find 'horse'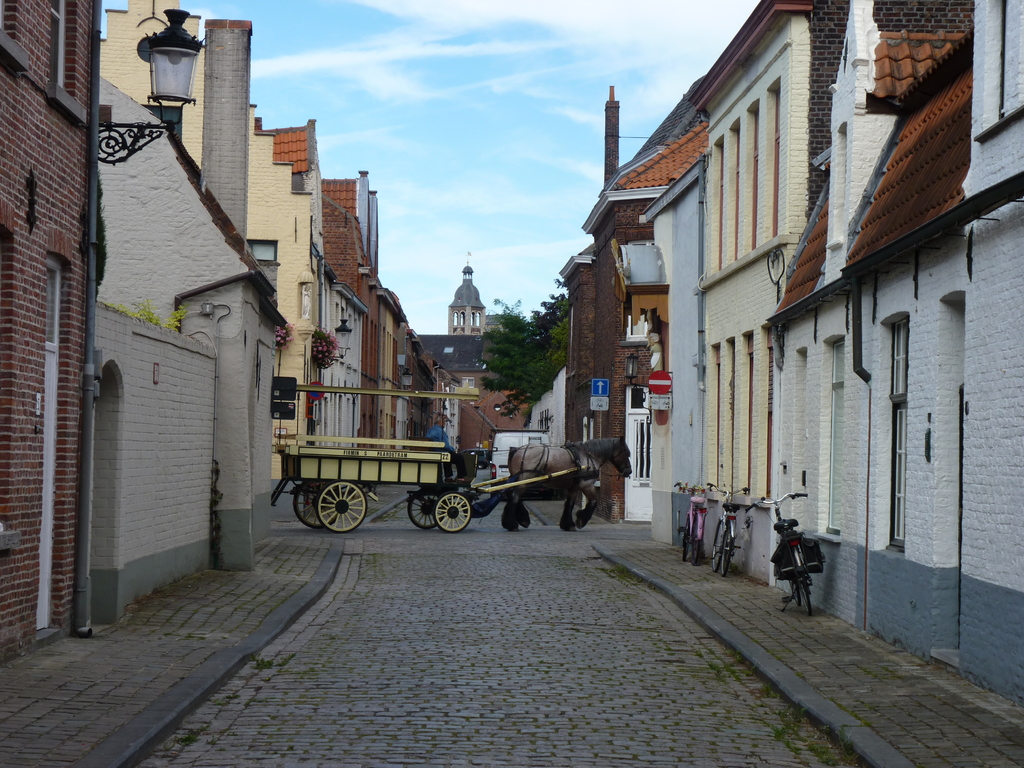
Rect(506, 435, 633, 527)
